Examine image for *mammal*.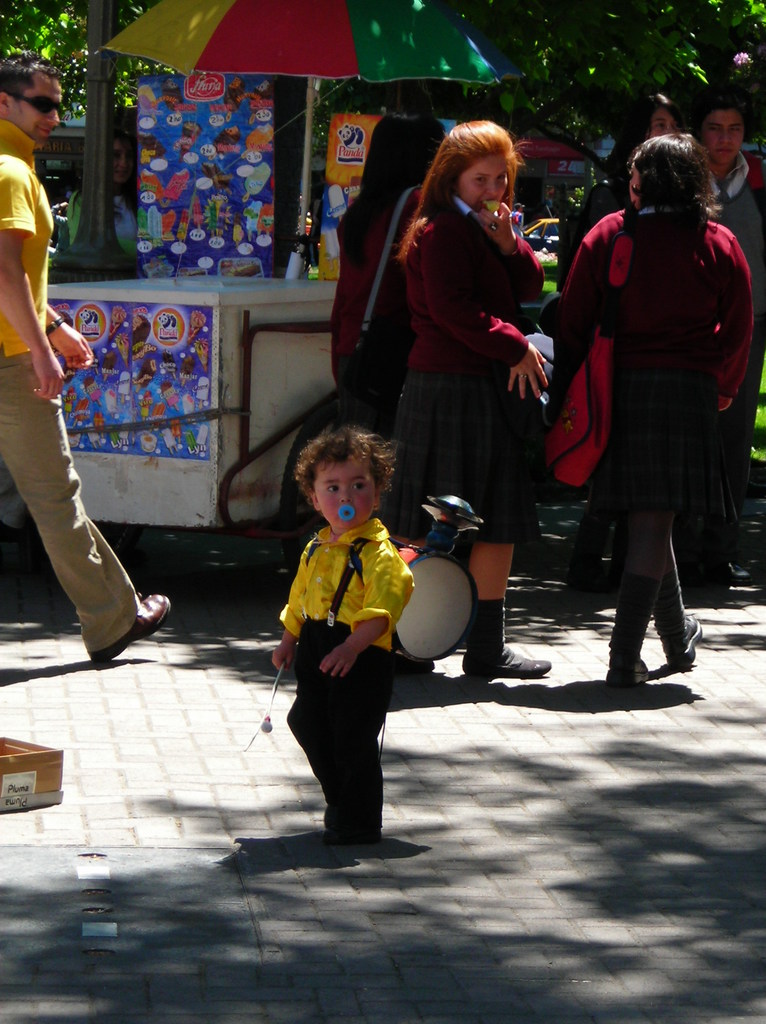
Examination result: left=689, top=93, right=765, bottom=558.
